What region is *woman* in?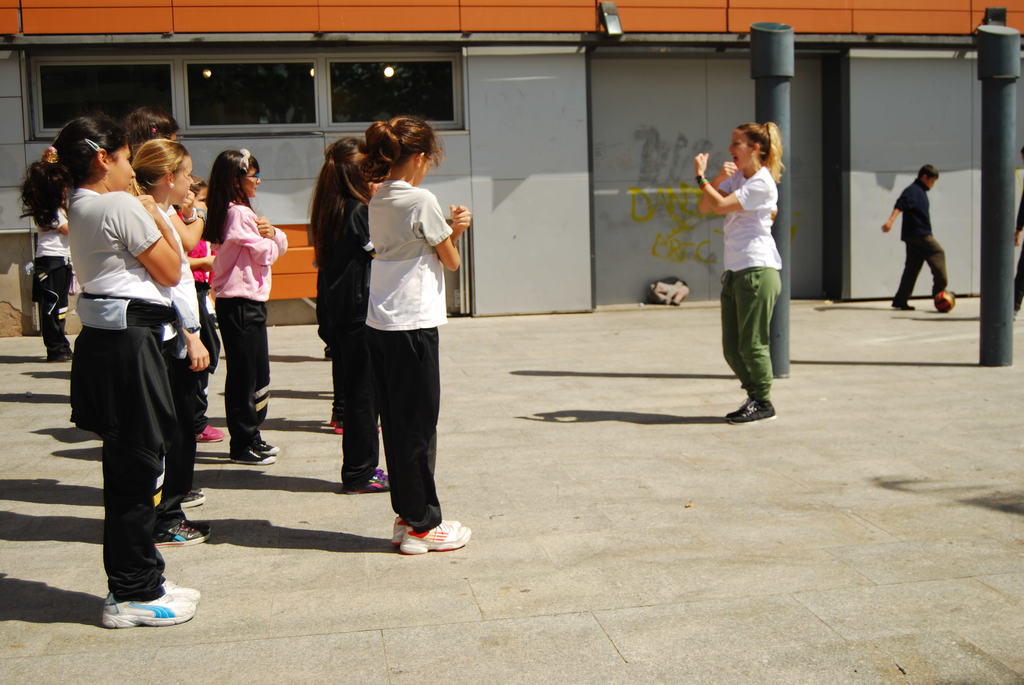
694 122 786 425.
